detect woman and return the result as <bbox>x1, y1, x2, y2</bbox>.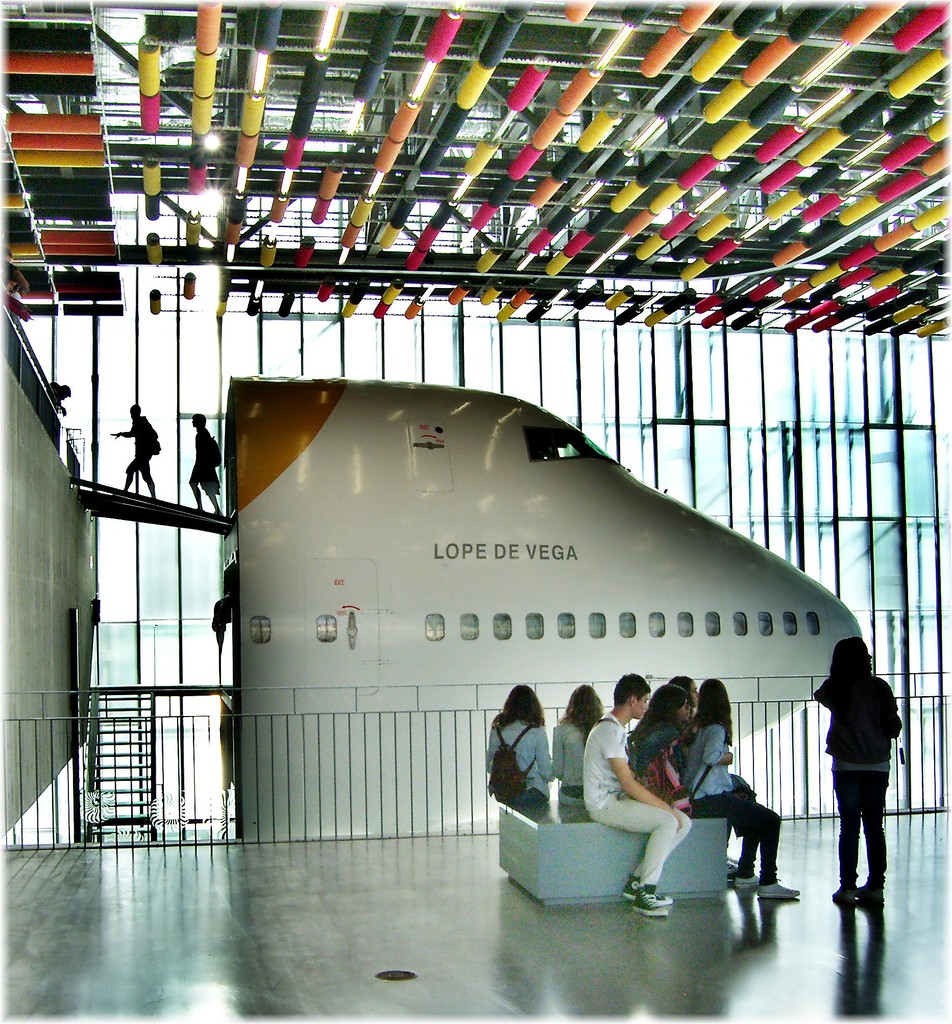
<bbox>665, 673, 704, 715</bbox>.
